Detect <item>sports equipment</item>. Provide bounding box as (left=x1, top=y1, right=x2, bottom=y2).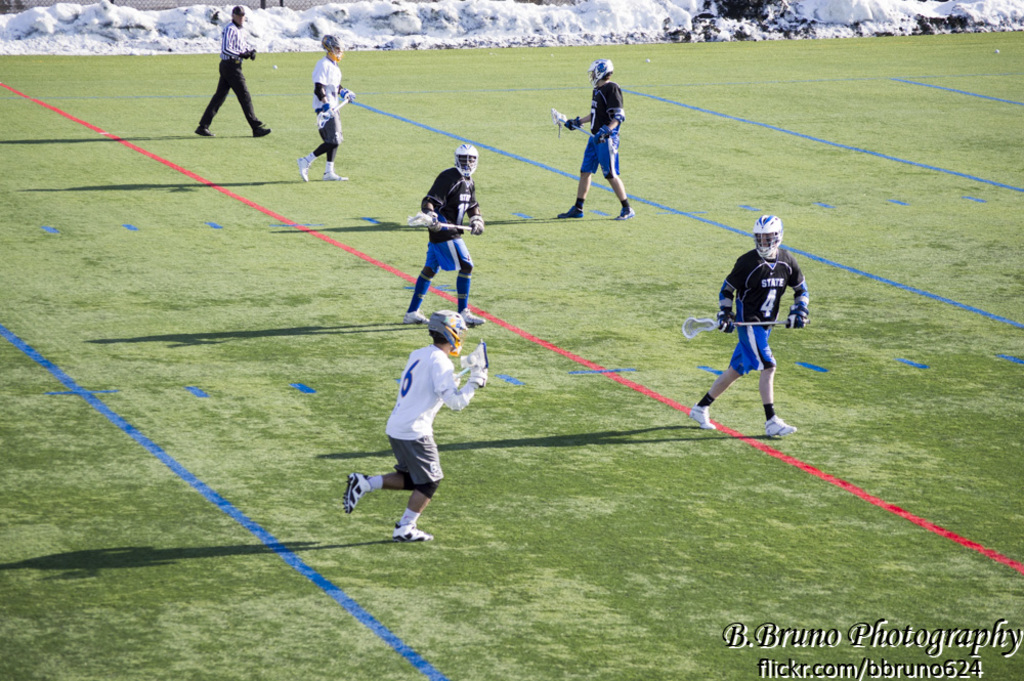
(left=463, top=212, right=483, bottom=237).
